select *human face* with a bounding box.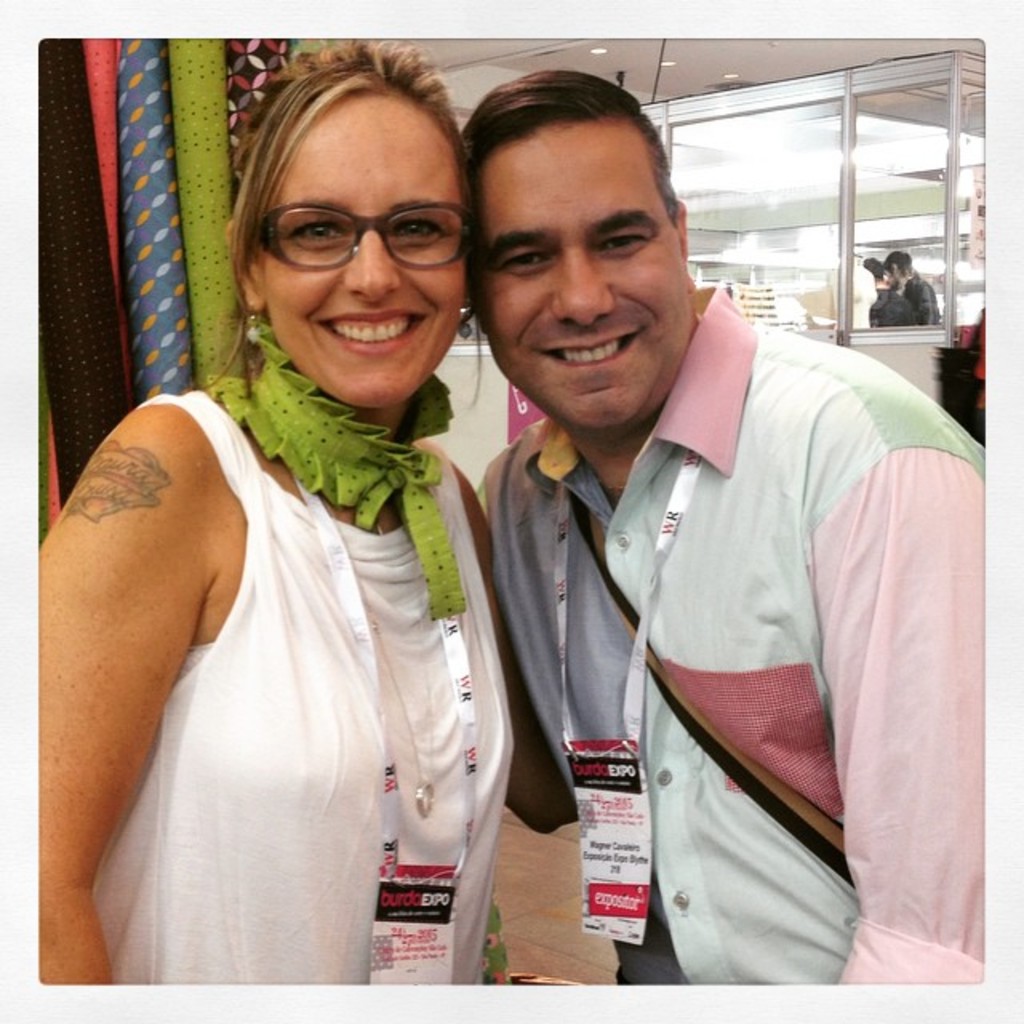
<box>467,114,698,422</box>.
